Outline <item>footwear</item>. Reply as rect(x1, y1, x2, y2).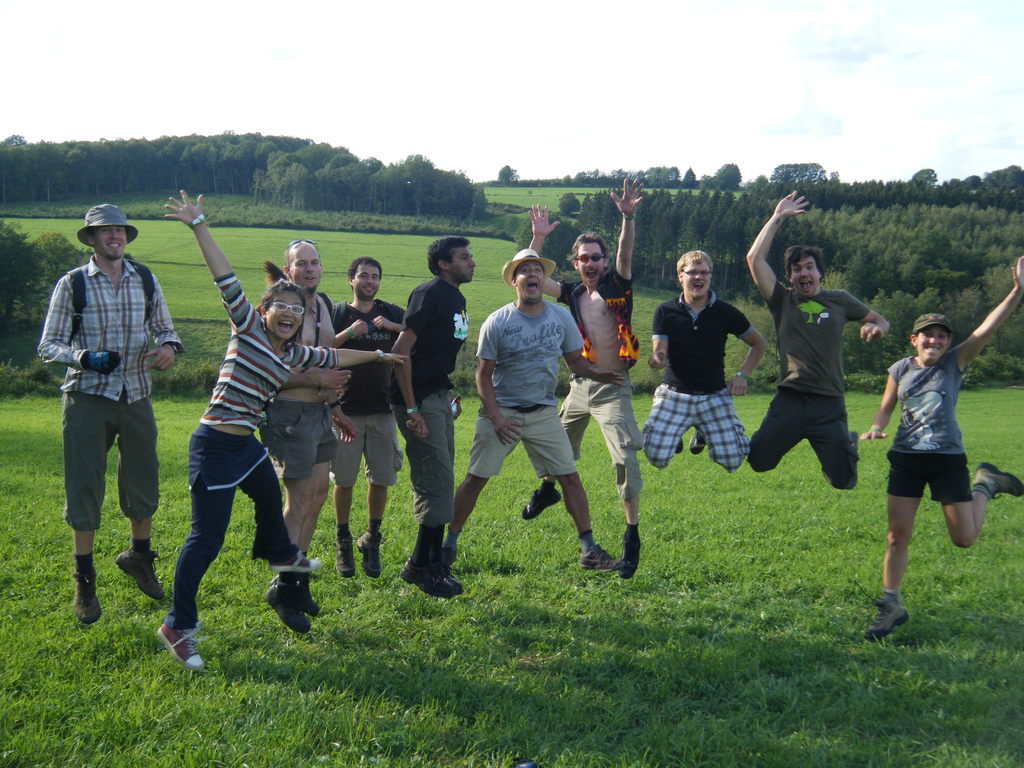
rect(689, 431, 708, 456).
